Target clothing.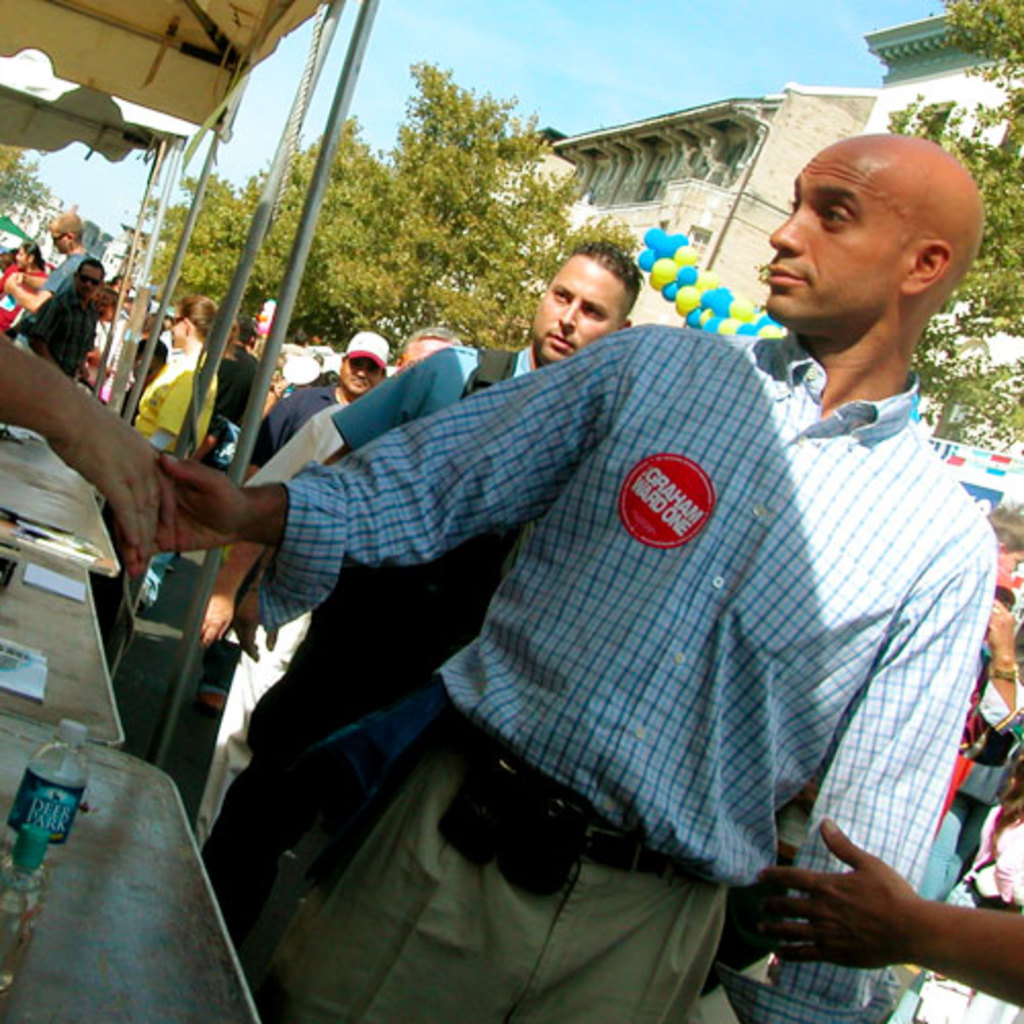
Target region: (913,811,1022,1022).
